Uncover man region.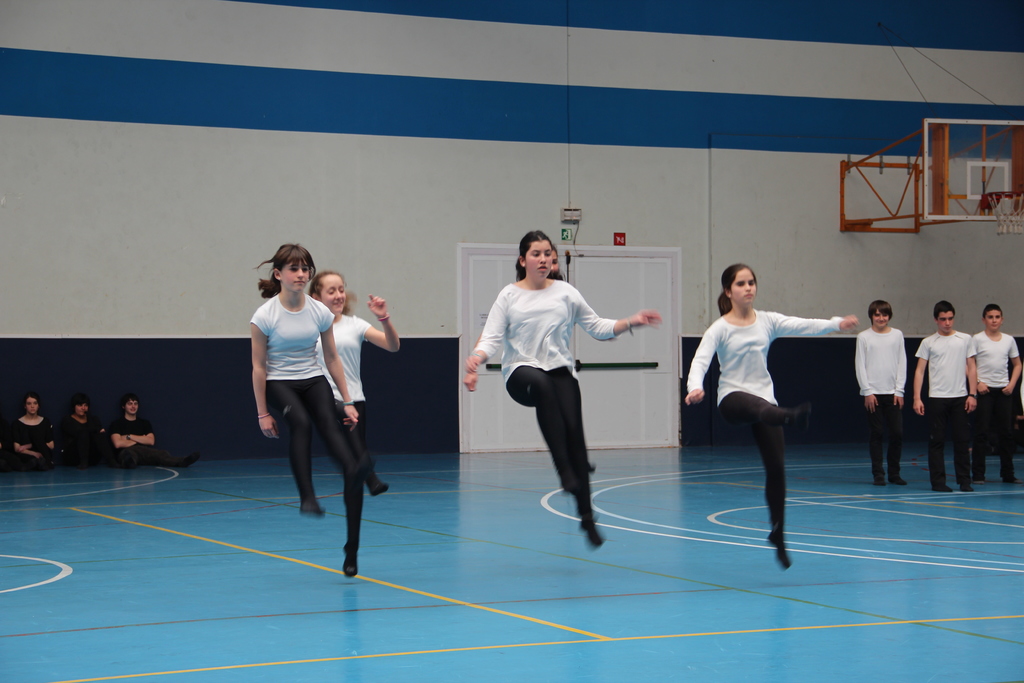
Uncovered: bbox=(925, 306, 990, 493).
